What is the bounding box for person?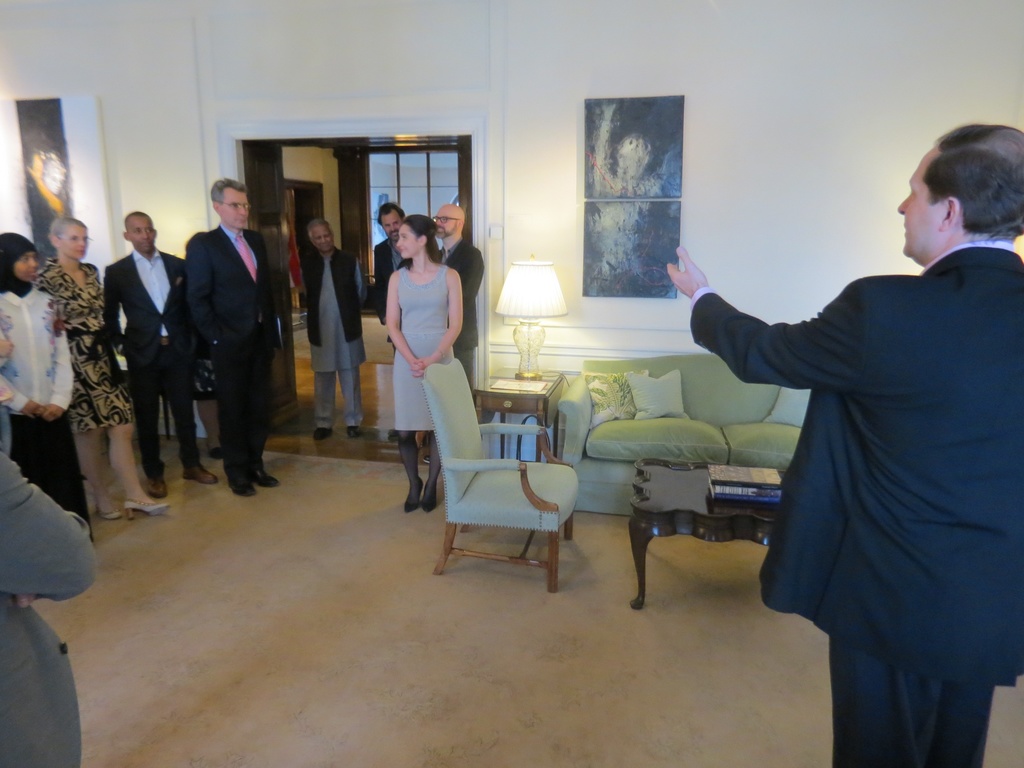
detection(384, 210, 462, 512).
